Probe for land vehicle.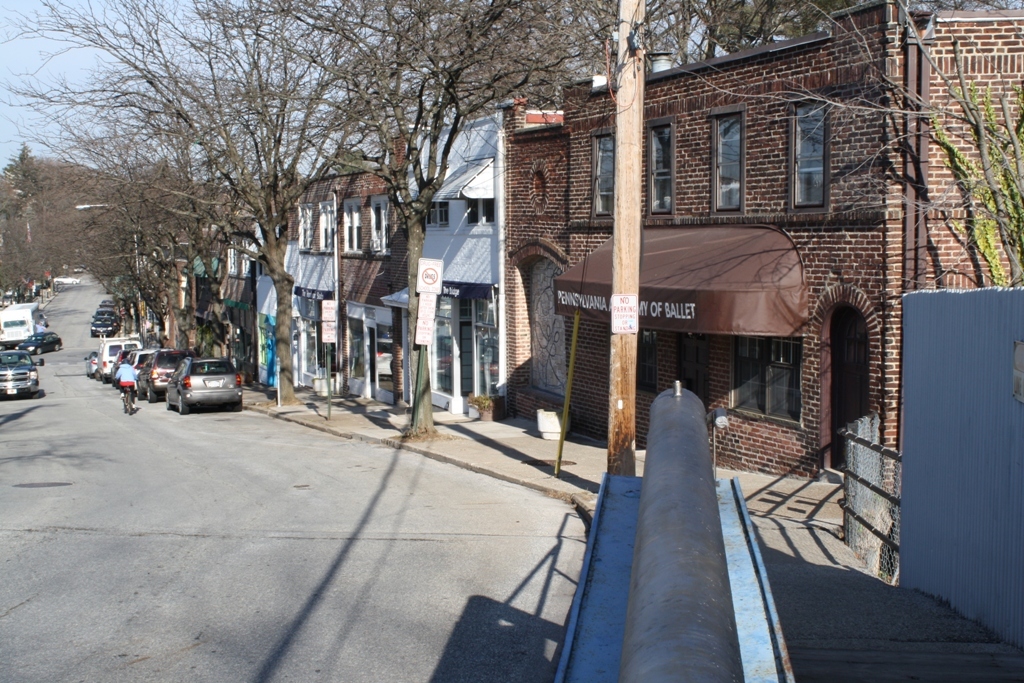
Probe result: 17, 326, 62, 356.
